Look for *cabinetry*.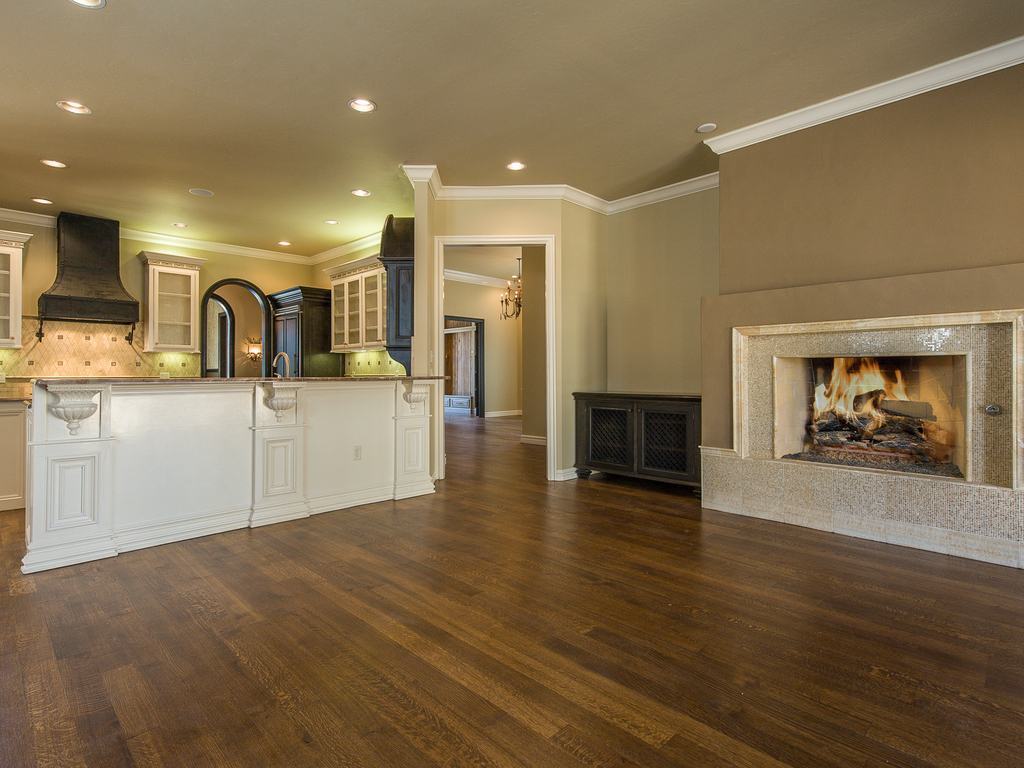
Found: x1=265 y1=285 x2=329 y2=378.
